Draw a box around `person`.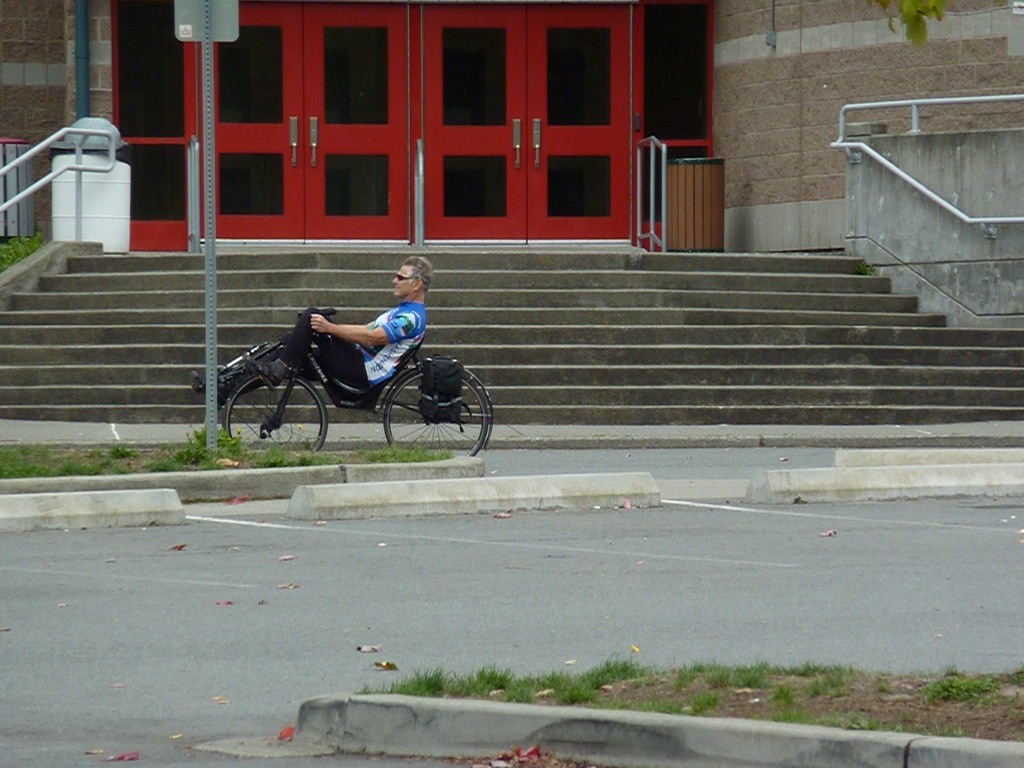
[left=255, top=246, right=454, bottom=452].
